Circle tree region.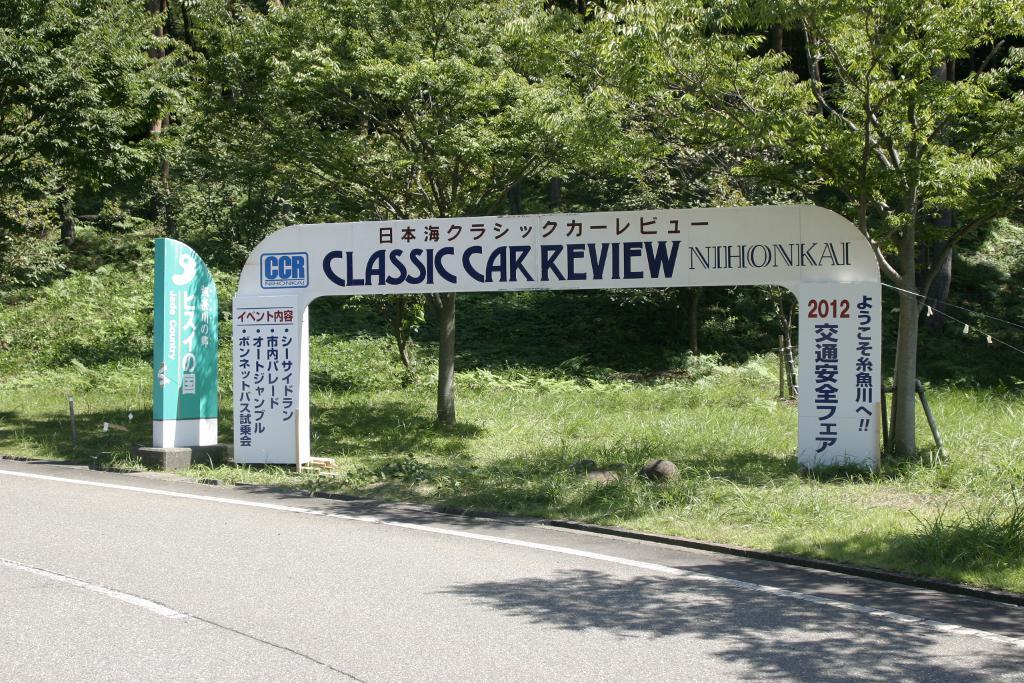
Region: 707/0/1023/464.
